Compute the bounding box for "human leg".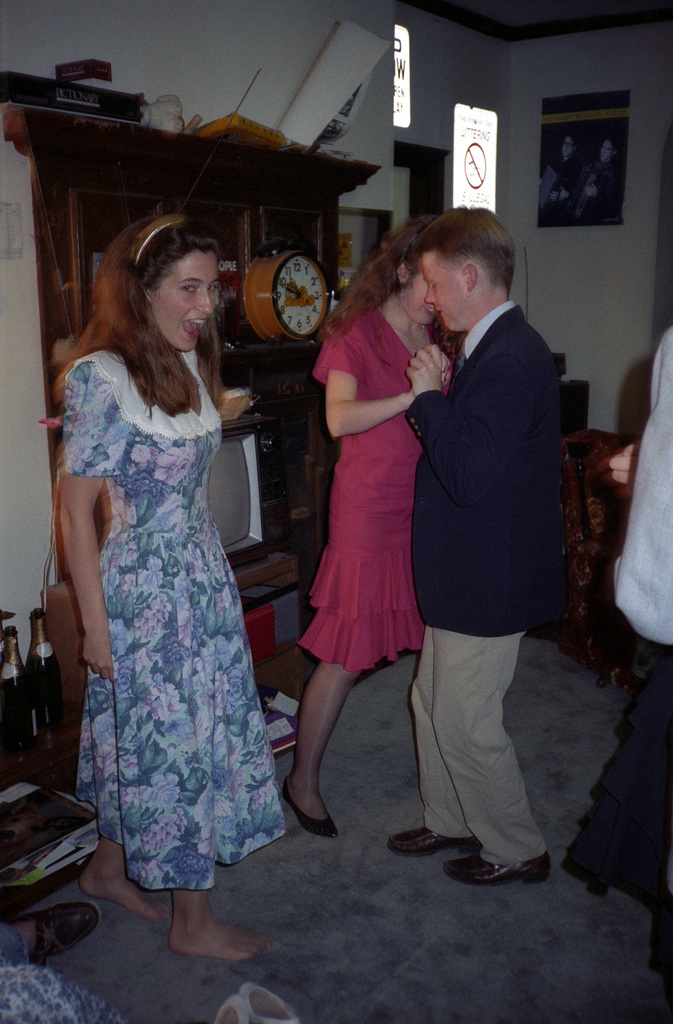
<bbox>274, 660, 337, 829</bbox>.
